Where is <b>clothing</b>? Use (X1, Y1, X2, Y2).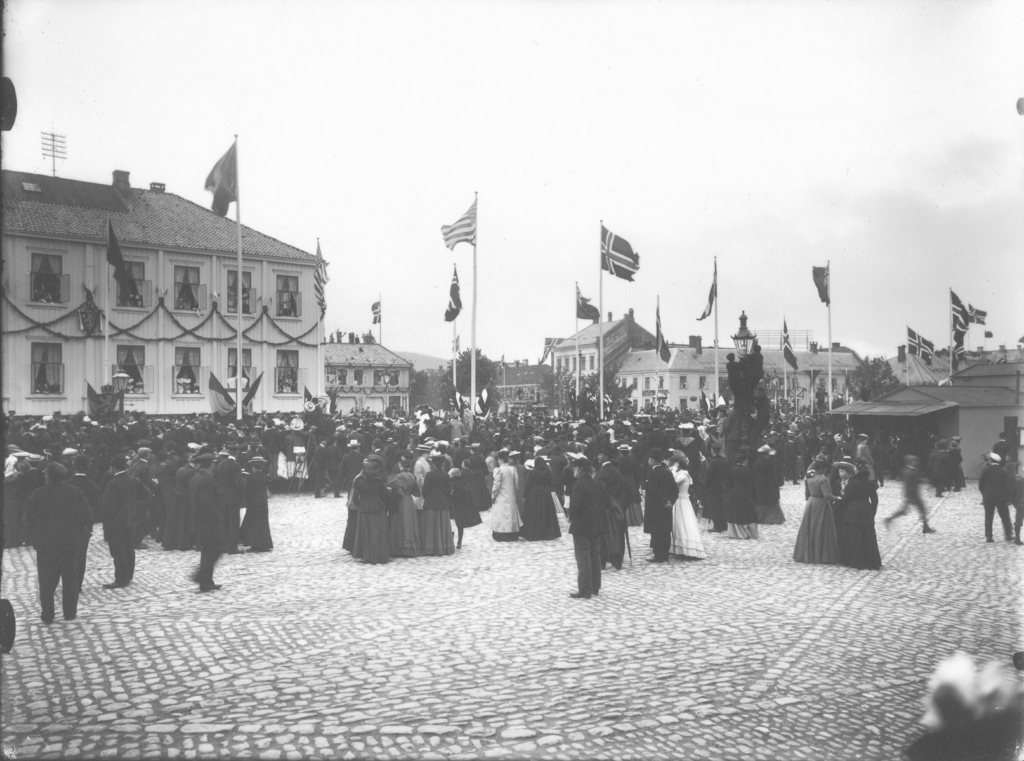
(929, 452, 943, 495).
